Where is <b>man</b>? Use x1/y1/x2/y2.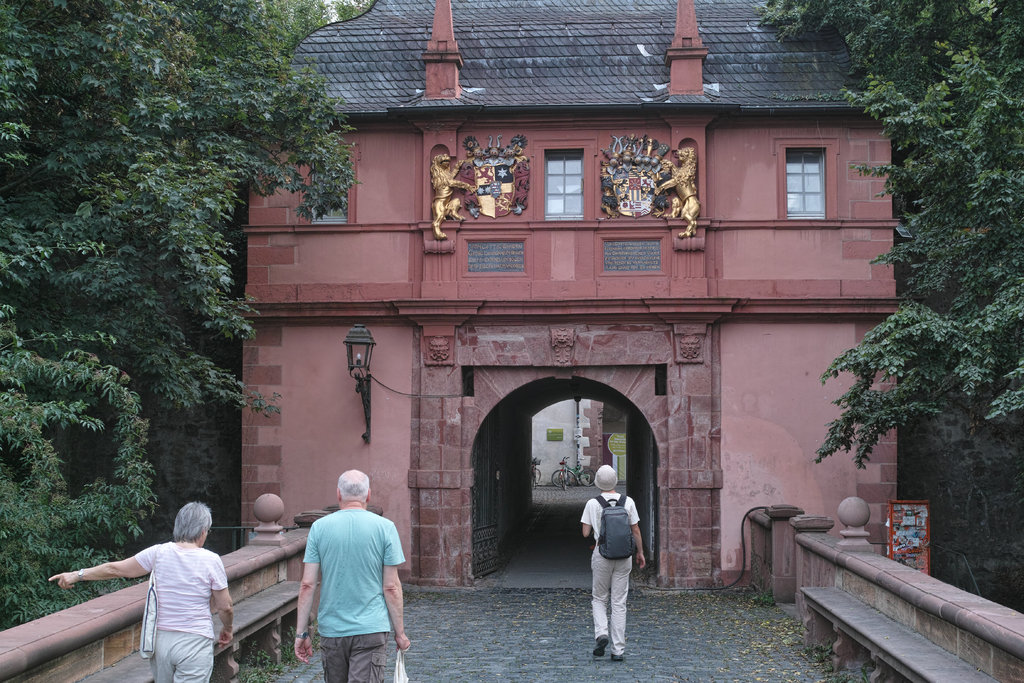
575/459/653/664.
